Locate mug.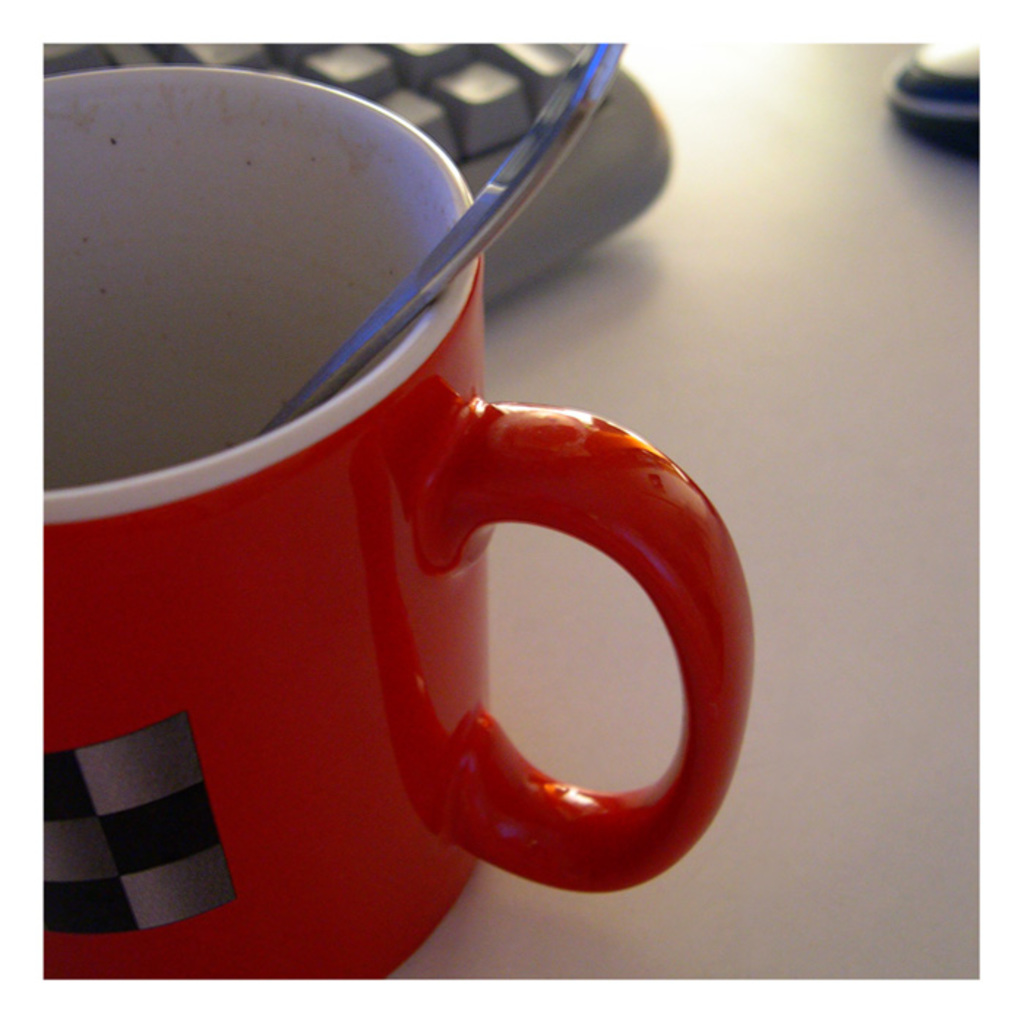
Bounding box: x1=44 y1=69 x2=752 y2=982.
